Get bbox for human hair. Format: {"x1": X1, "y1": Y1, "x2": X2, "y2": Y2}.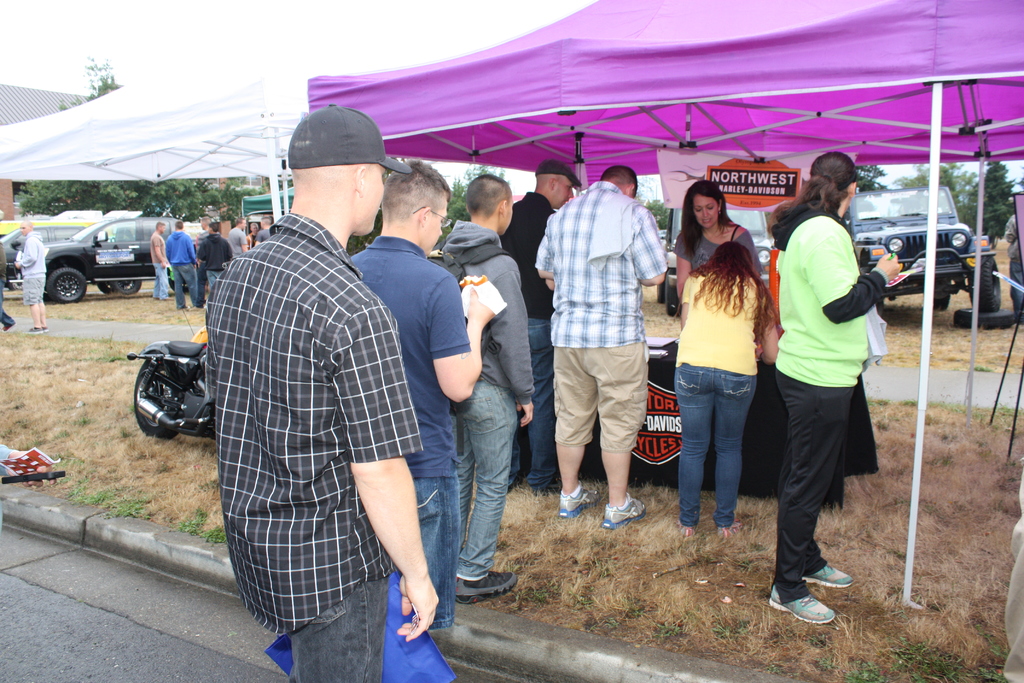
{"x1": 461, "y1": 172, "x2": 511, "y2": 218}.
